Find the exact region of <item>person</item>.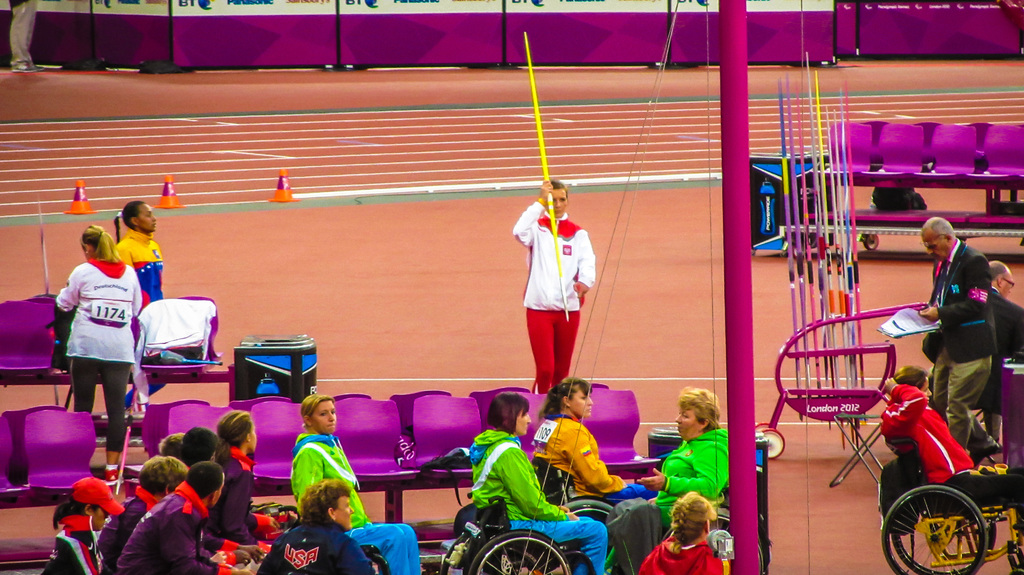
Exact region: select_region(107, 201, 161, 304).
